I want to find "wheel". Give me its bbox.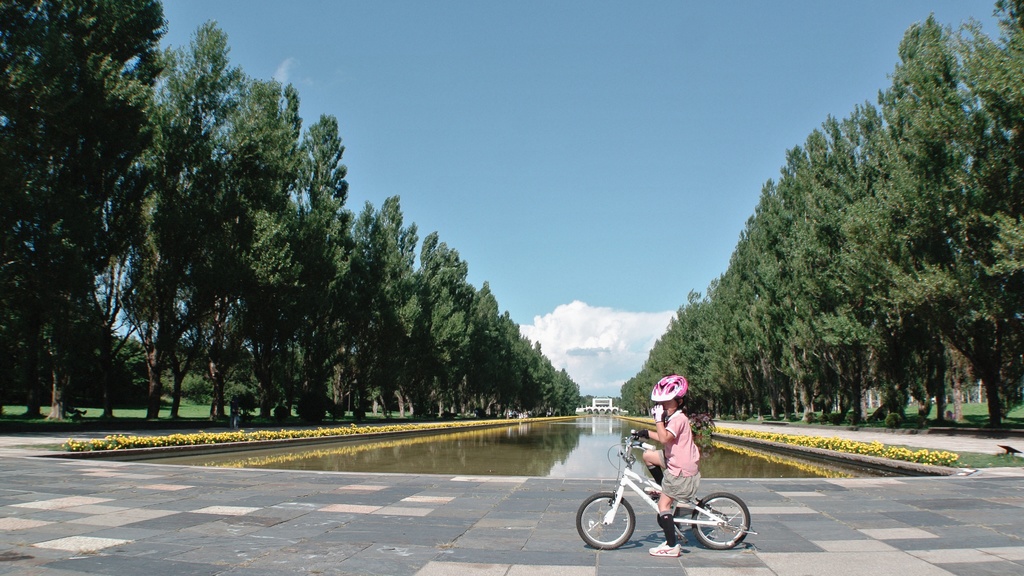
bbox=[574, 493, 643, 554].
